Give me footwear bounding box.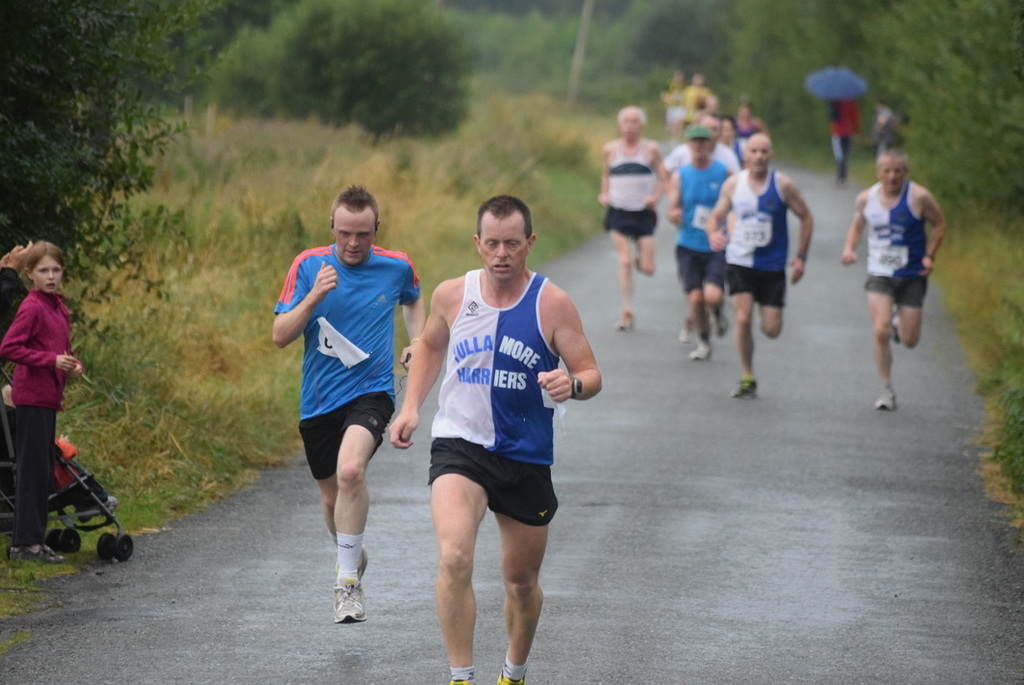
locate(332, 576, 366, 620).
